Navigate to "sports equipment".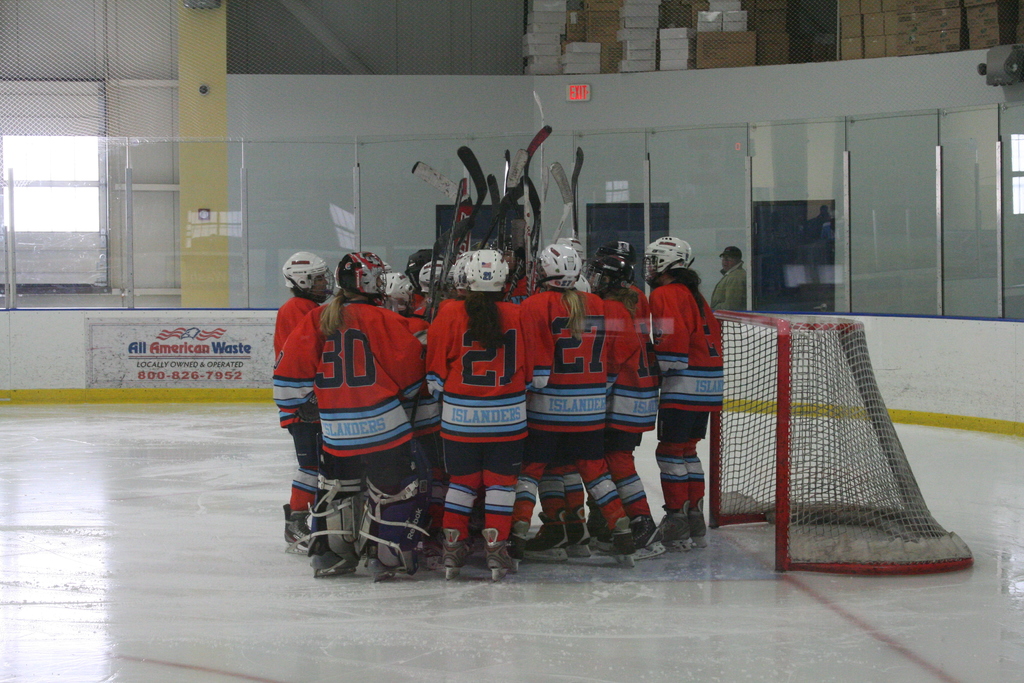
Navigation target: Rect(376, 265, 424, 313).
